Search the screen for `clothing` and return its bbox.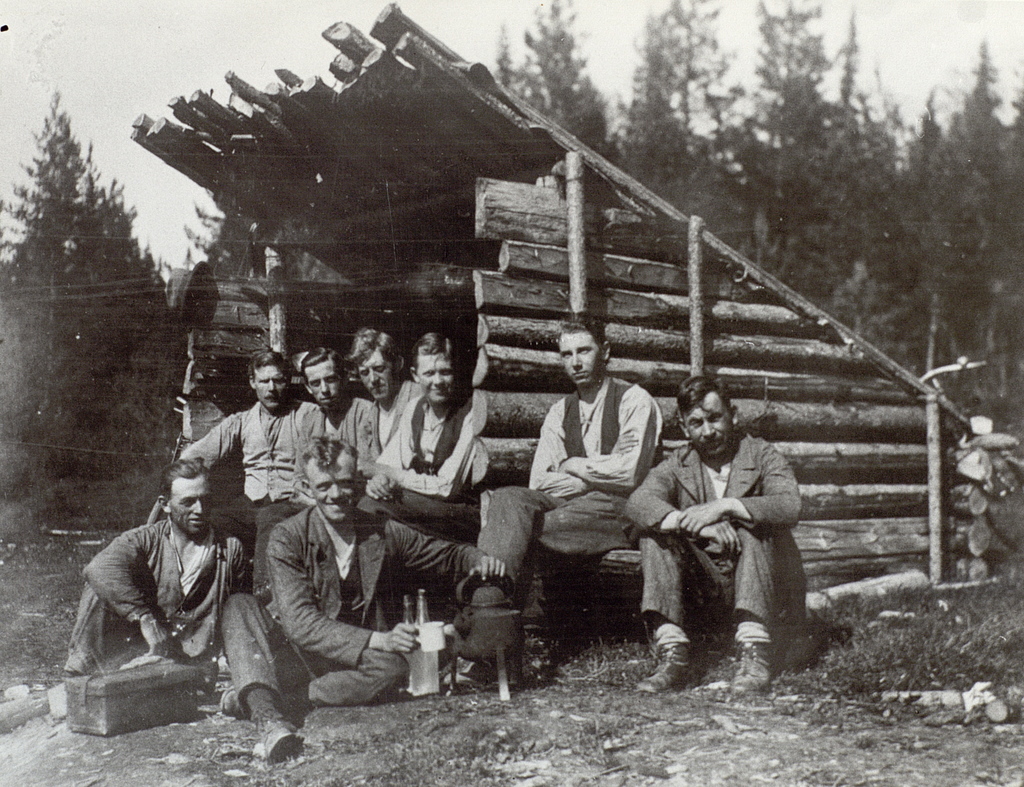
Found: crop(363, 387, 484, 535).
